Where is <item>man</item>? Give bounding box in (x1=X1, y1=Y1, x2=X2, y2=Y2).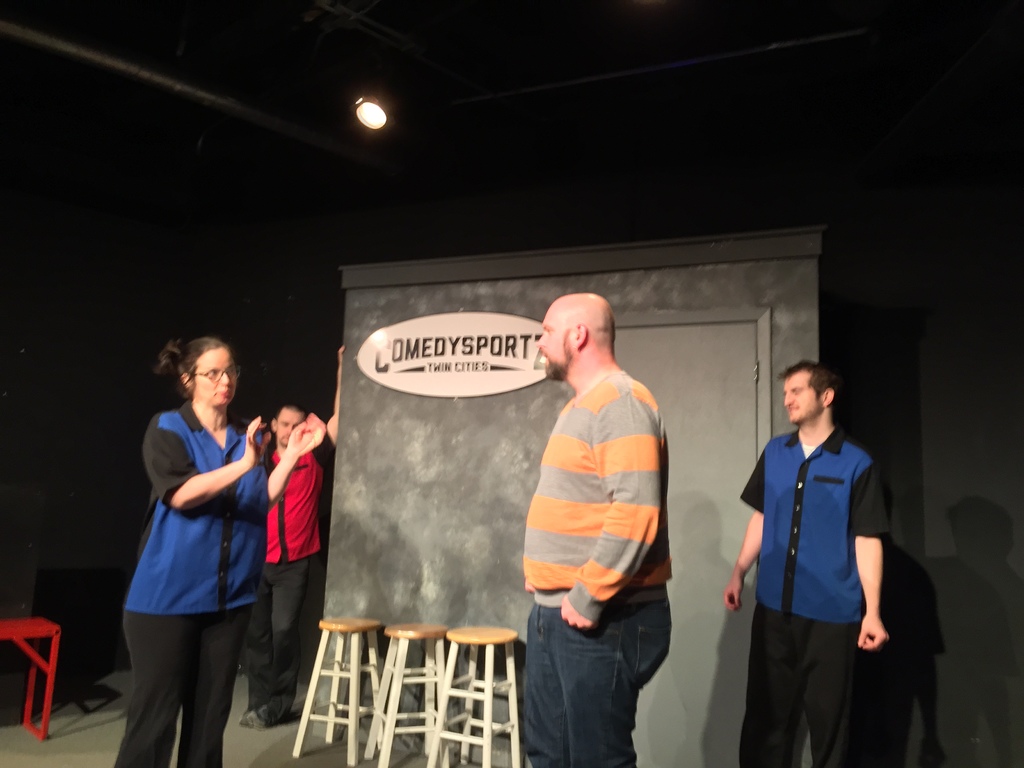
(x1=724, y1=361, x2=890, y2=767).
